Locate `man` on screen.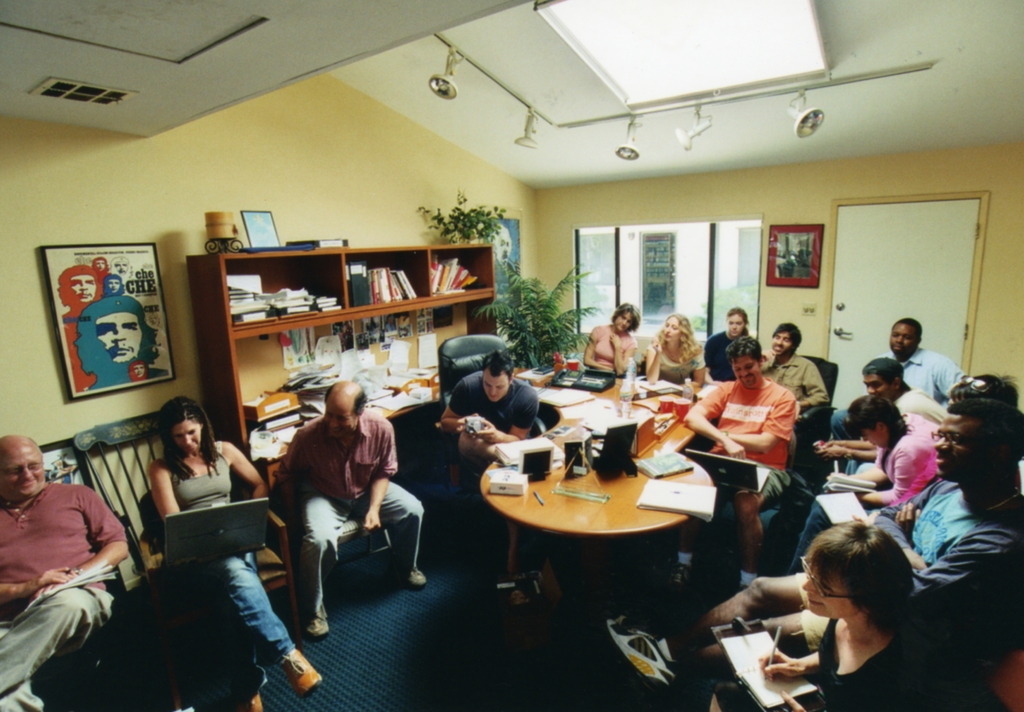
On screen at 105/265/121/291.
